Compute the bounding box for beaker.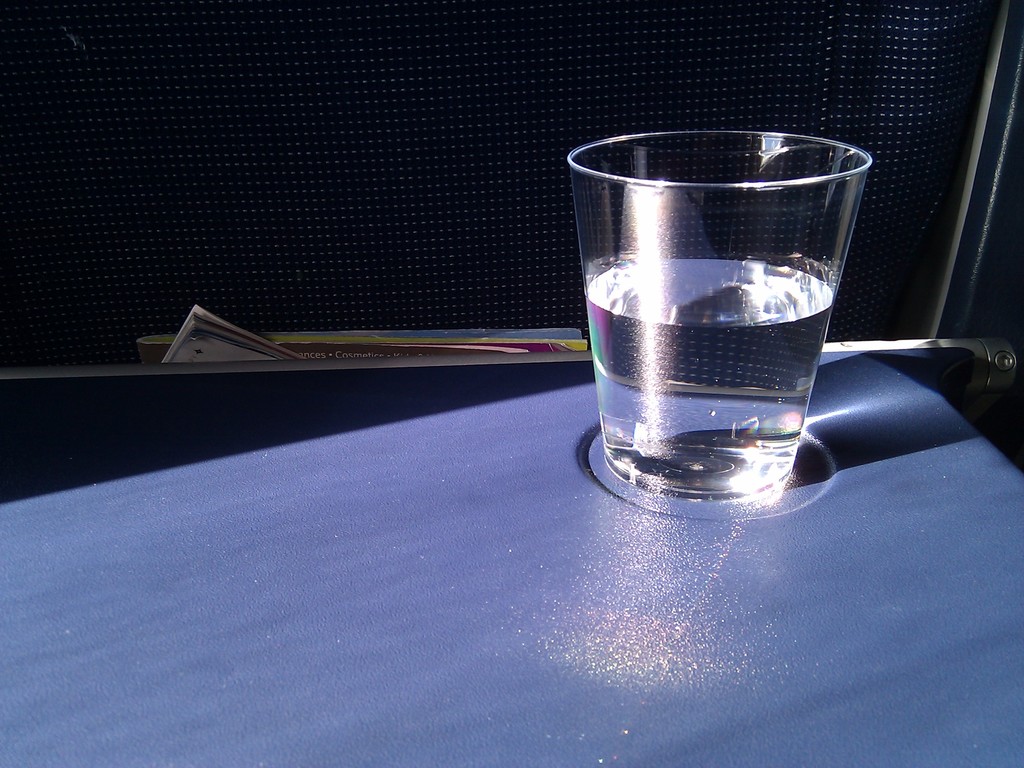
568 129 870 499.
